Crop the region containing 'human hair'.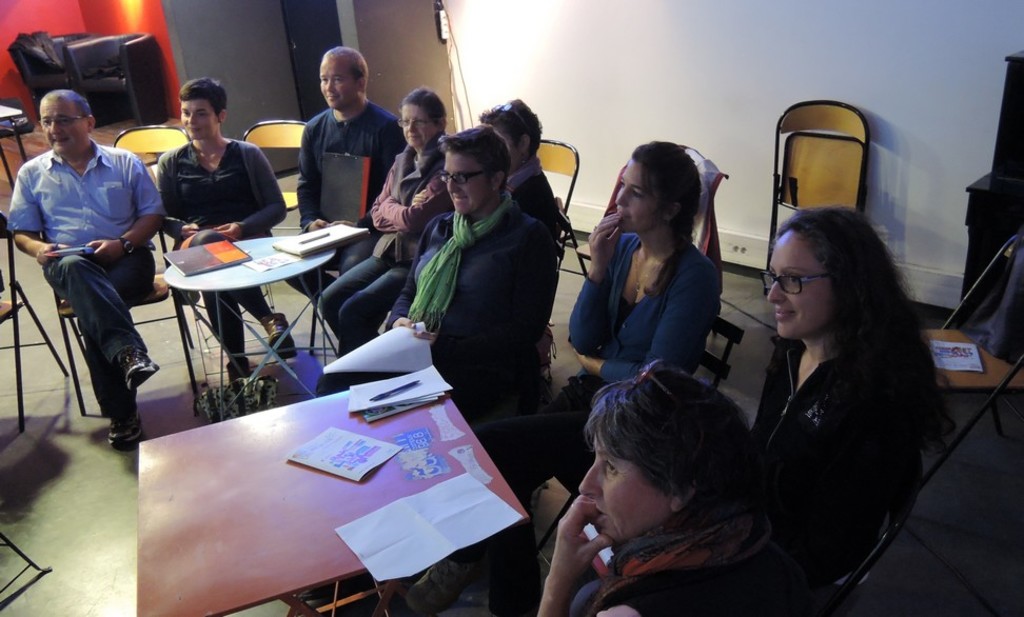
Crop region: [477,95,543,170].
